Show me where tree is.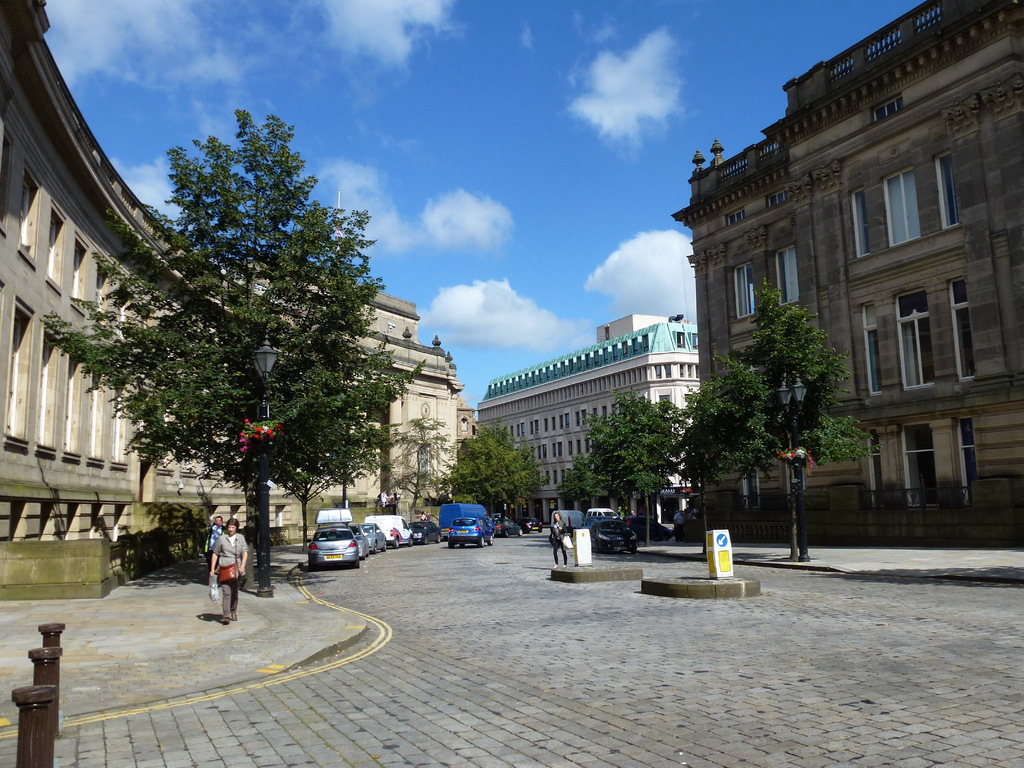
tree is at (748,274,901,563).
